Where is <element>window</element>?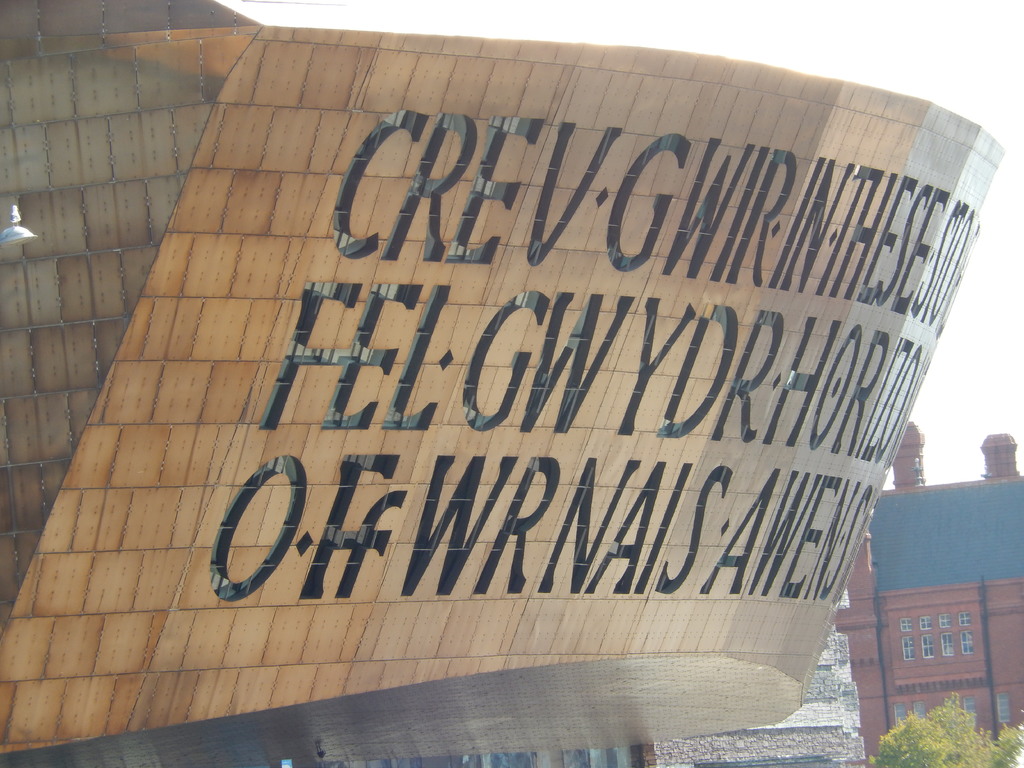
Rect(957, 632, 973, 653).
